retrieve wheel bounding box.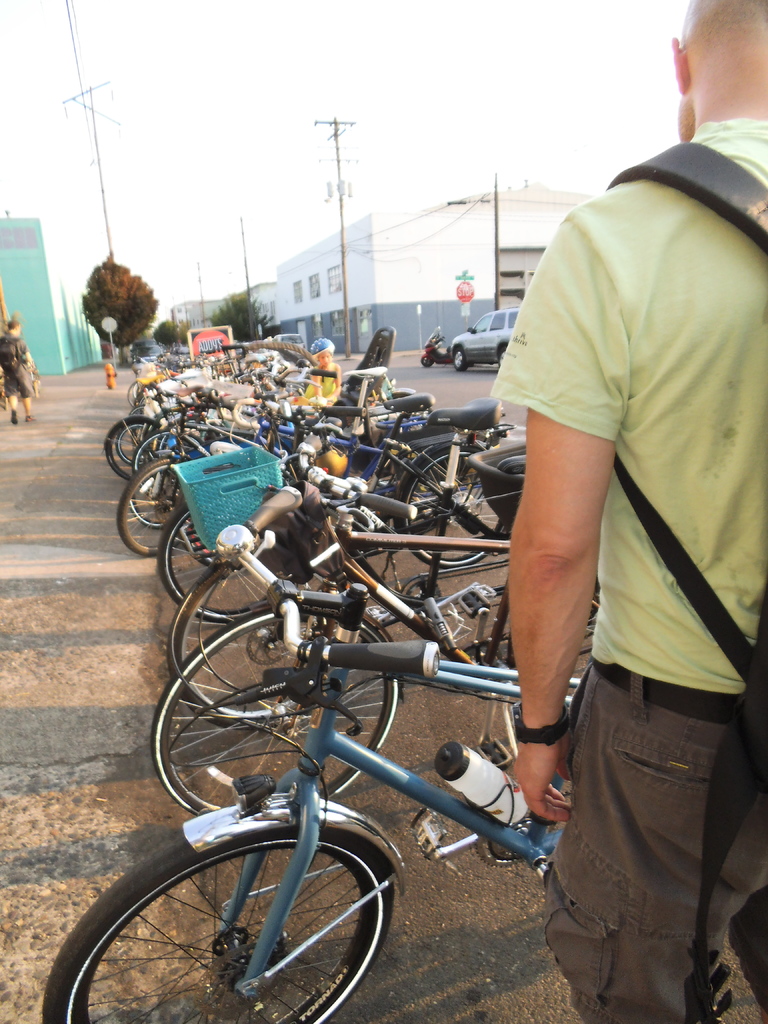
Bounding box: l=396, t=449, r=504, b=569.
